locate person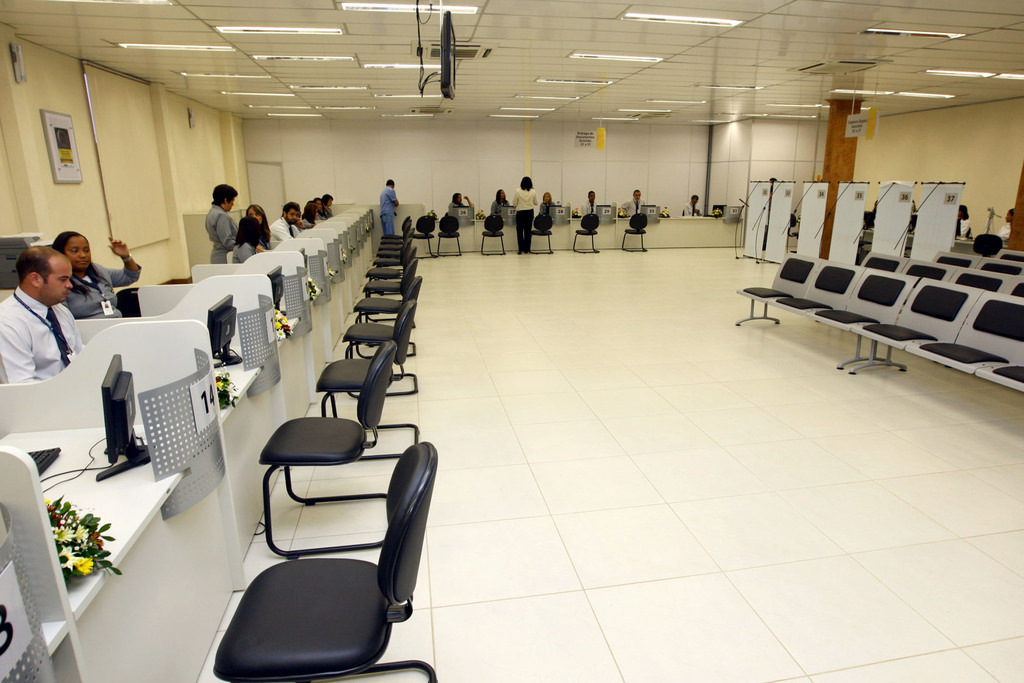
447/190/470/208
